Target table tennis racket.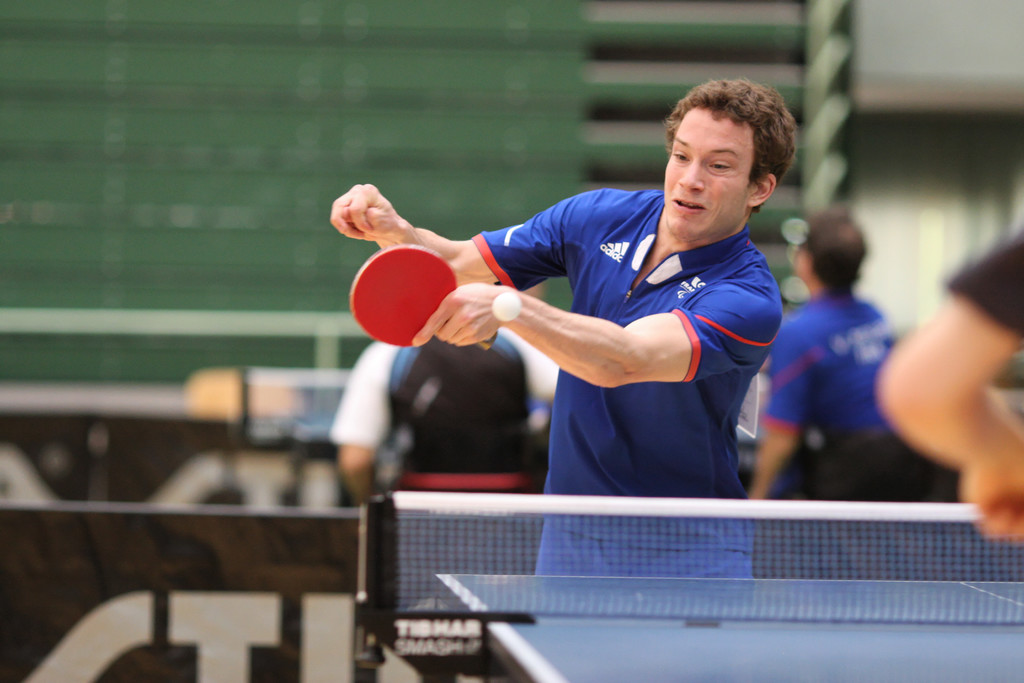
Target region: 349/247/504/347.
